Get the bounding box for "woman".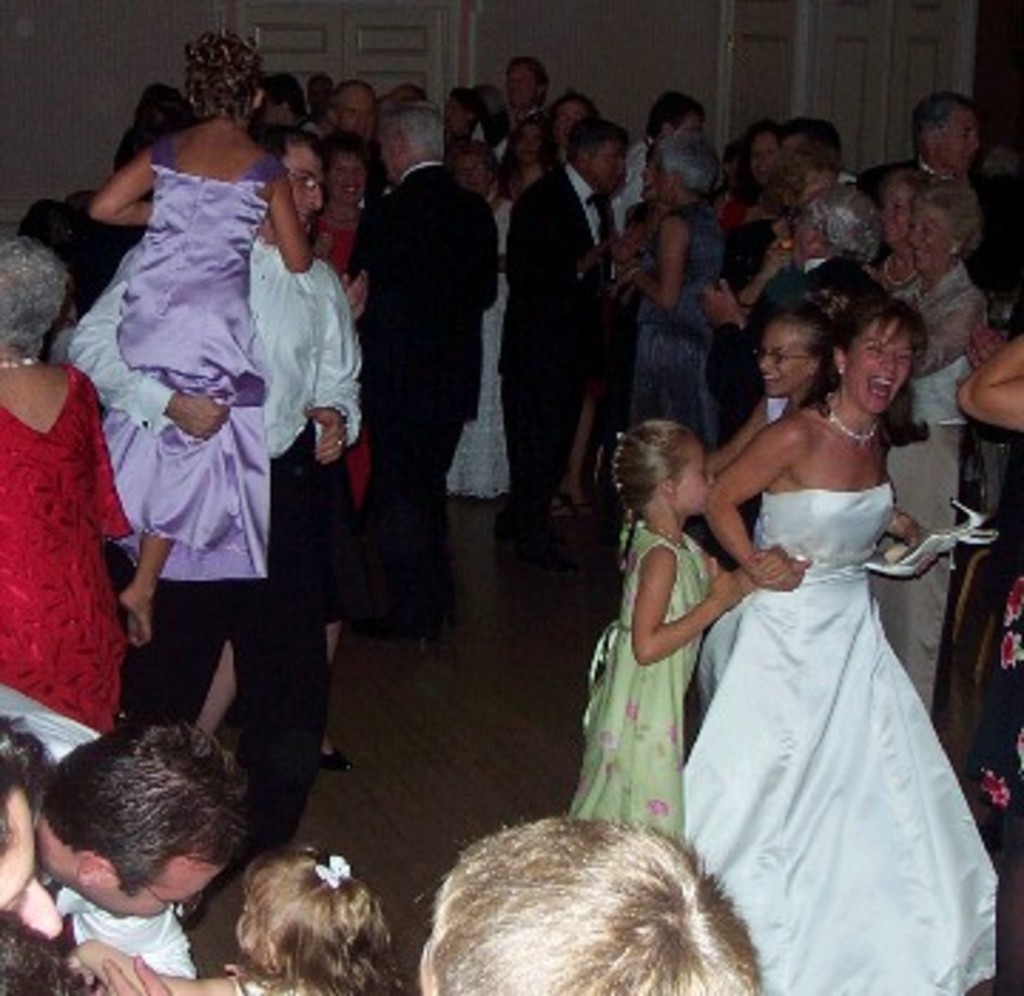
Rect(720, 120, 779, 231).
